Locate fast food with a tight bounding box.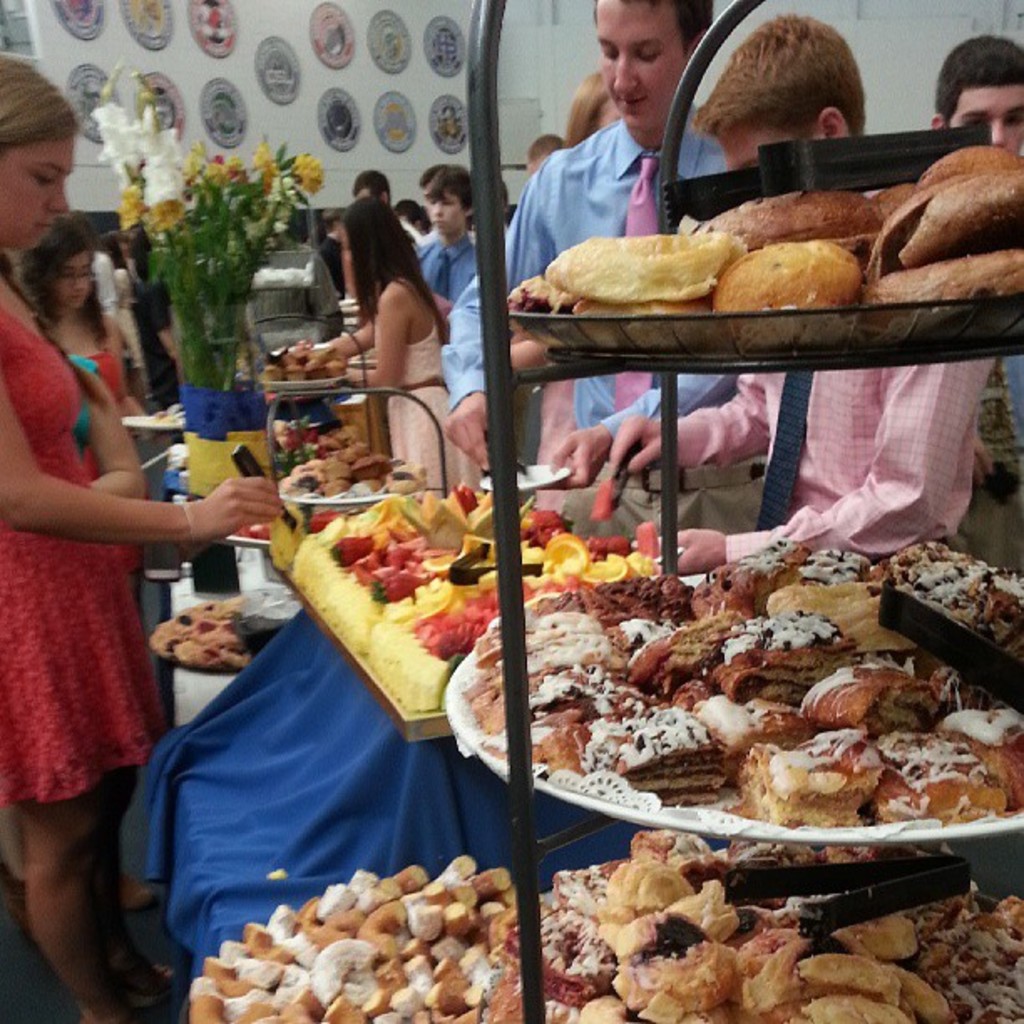
rect(940, 714, 1022, 796).
